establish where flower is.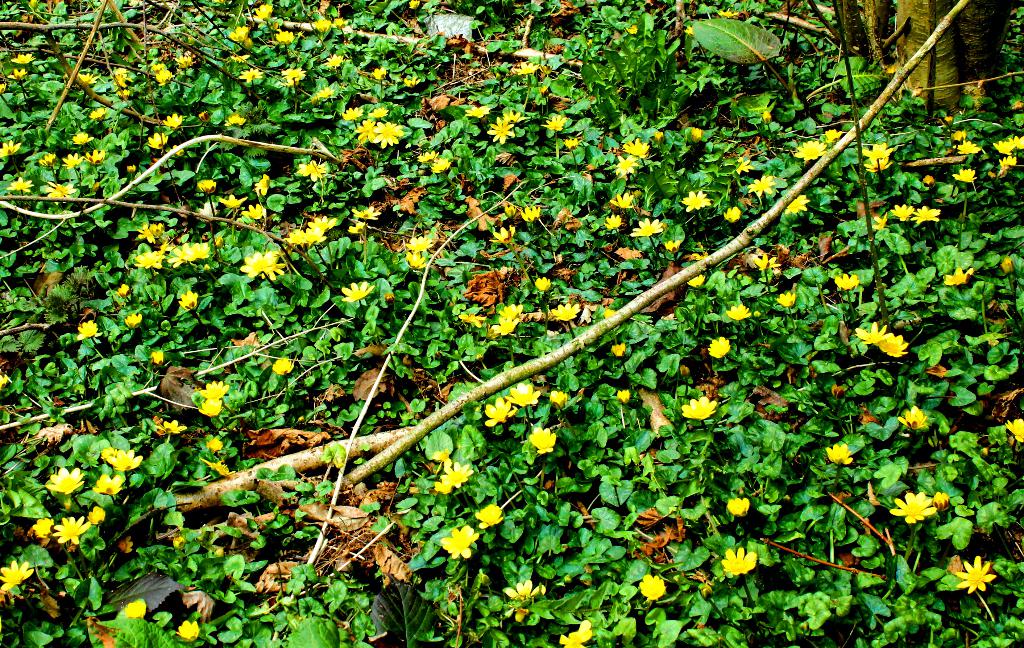
Established at [250,1,271,22].
